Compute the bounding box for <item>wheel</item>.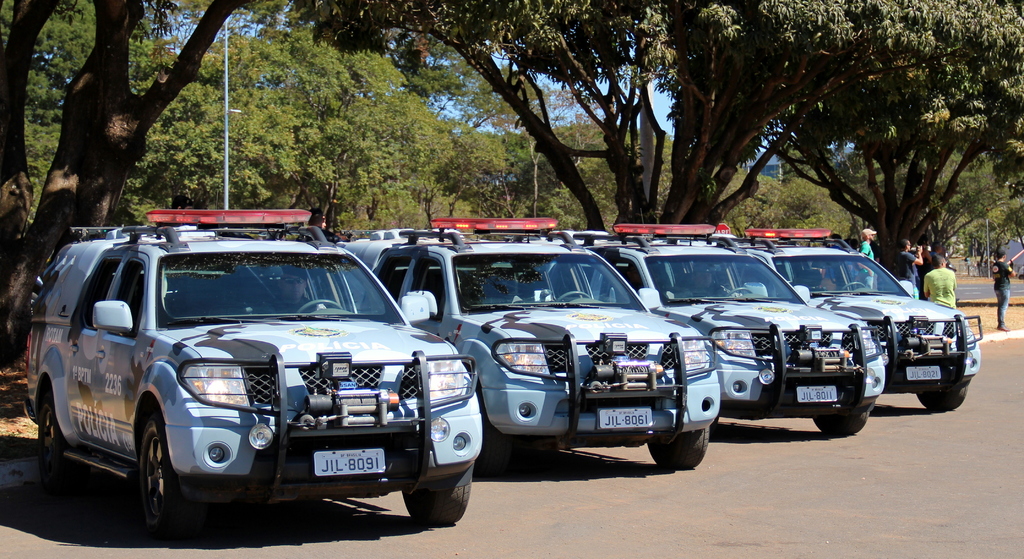
left=727, top=286, right=751, bottom=296.
